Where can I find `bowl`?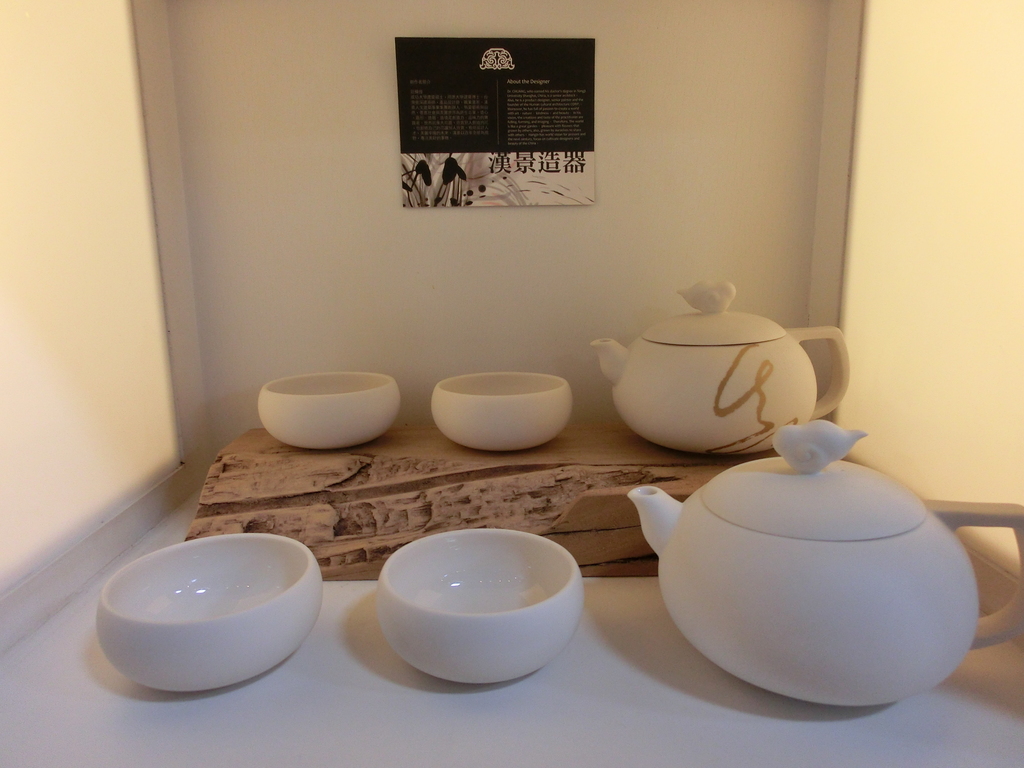
You can find it at (left=360, top=534, right=602, bottom=696).
